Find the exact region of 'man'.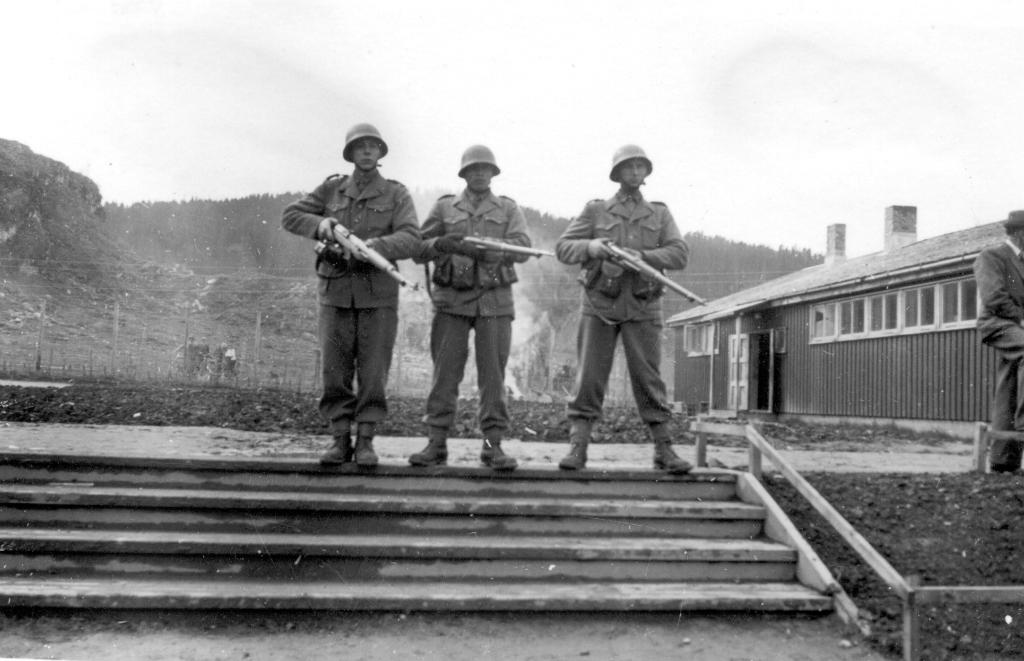
Exact region: [left=411, top=154, right=556, bottom=468].
